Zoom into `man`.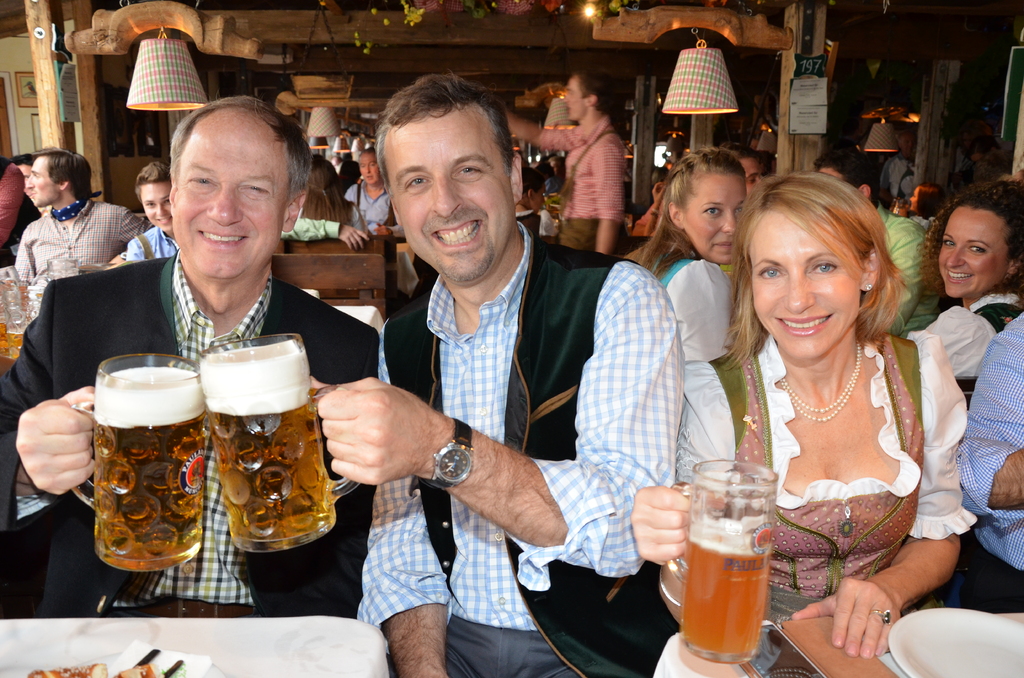
Zoom target: bbox(10, 147, 159, 286).
